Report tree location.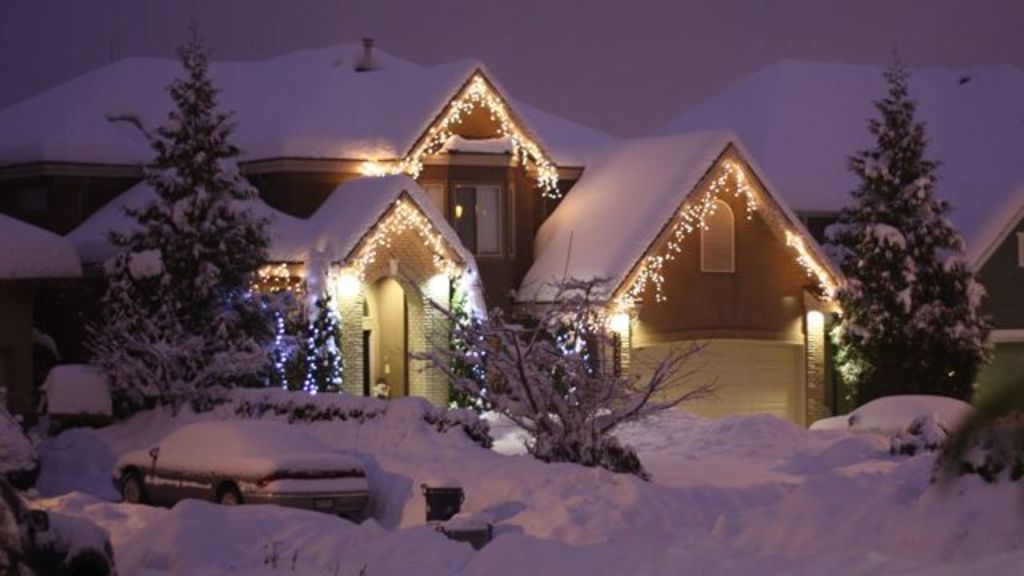
Report: (813, 40, 989, 422).
